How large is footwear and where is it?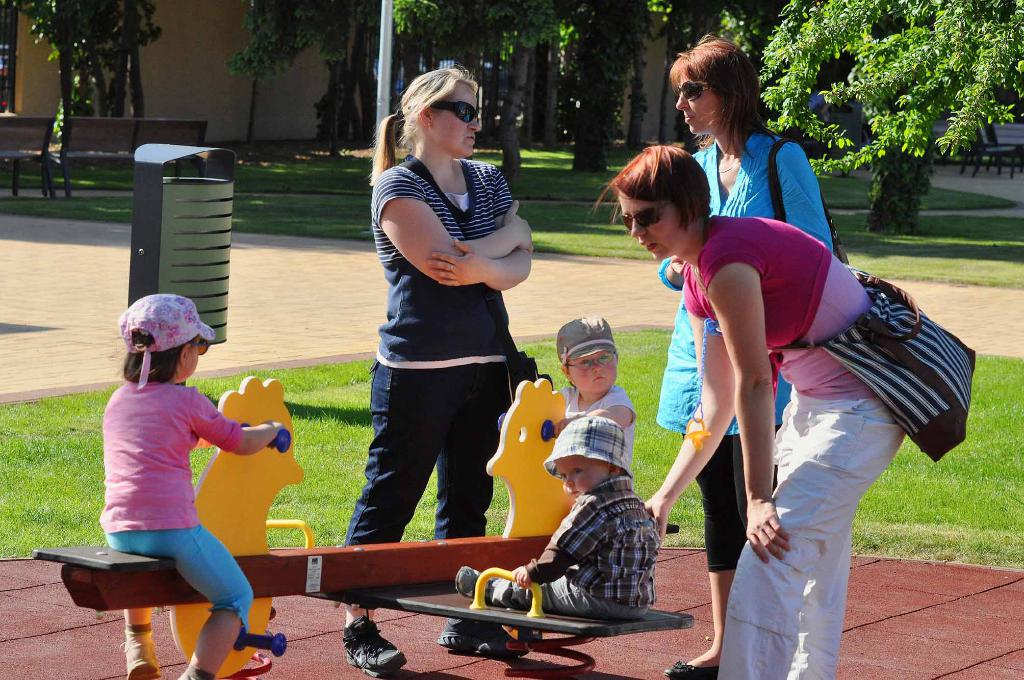
Bounding box: [left=122, top=633, right=165, bottom=679].
